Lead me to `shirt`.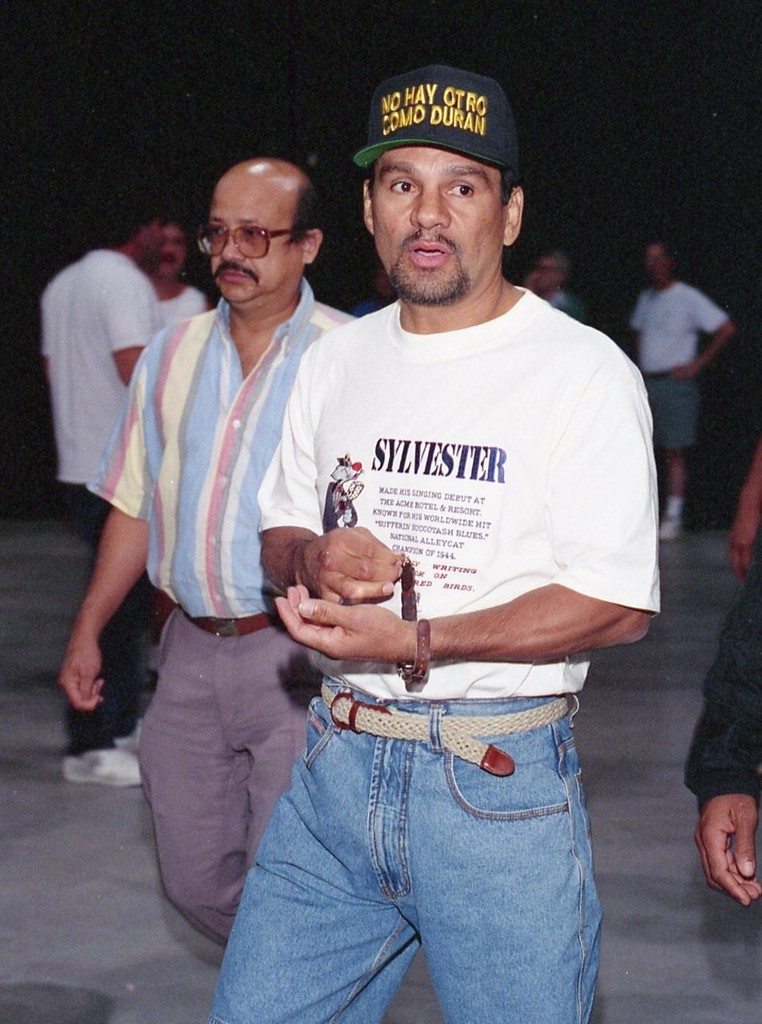
Lead to <box>83,277,357,619</box>.
